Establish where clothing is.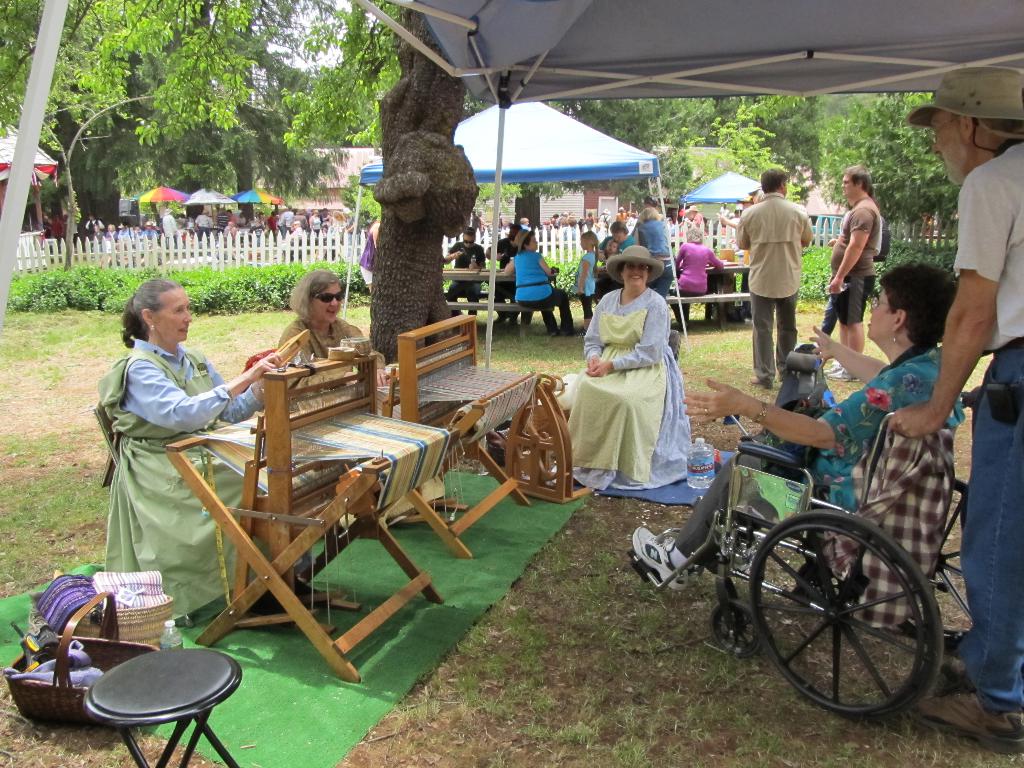
Established at [548,296,699,490].
